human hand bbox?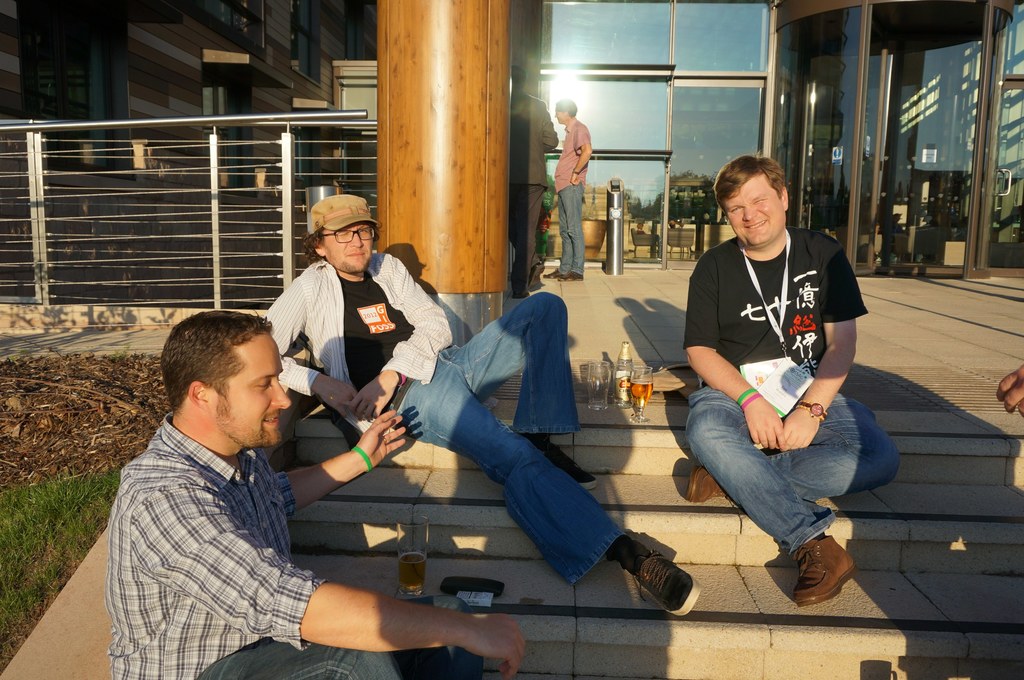
rect(459, 615, 530, 679)
